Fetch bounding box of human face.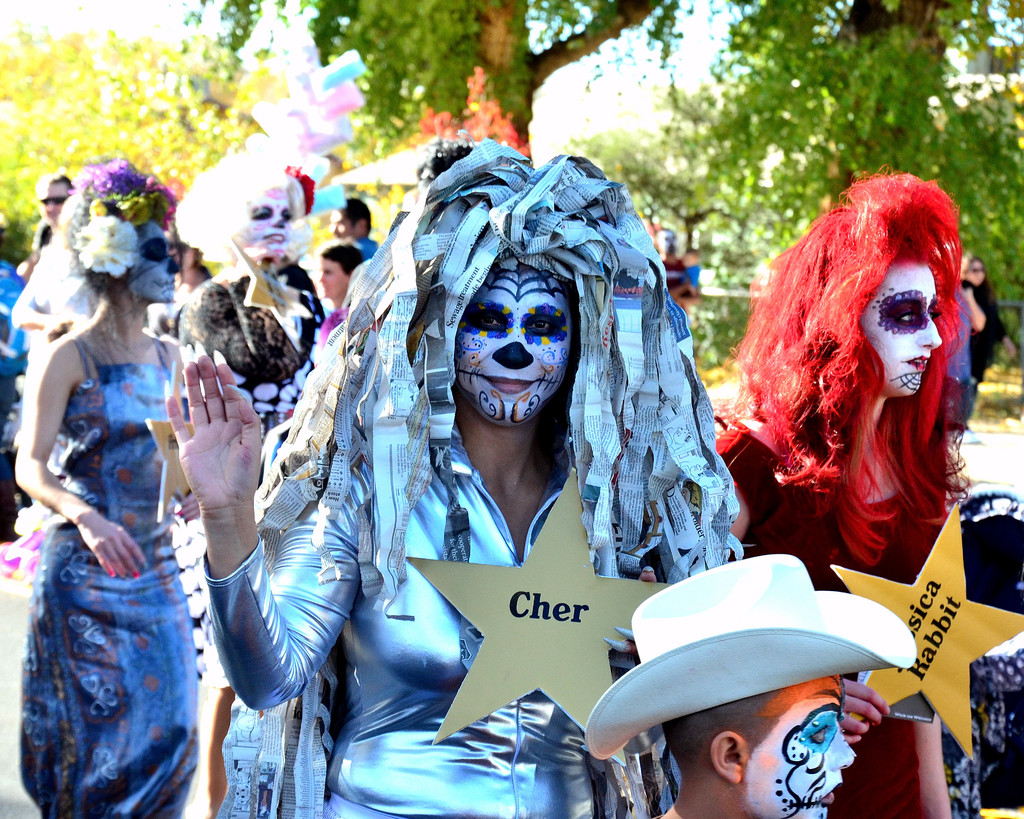
Bbox: l=238, t=181, r=299, b=262.
